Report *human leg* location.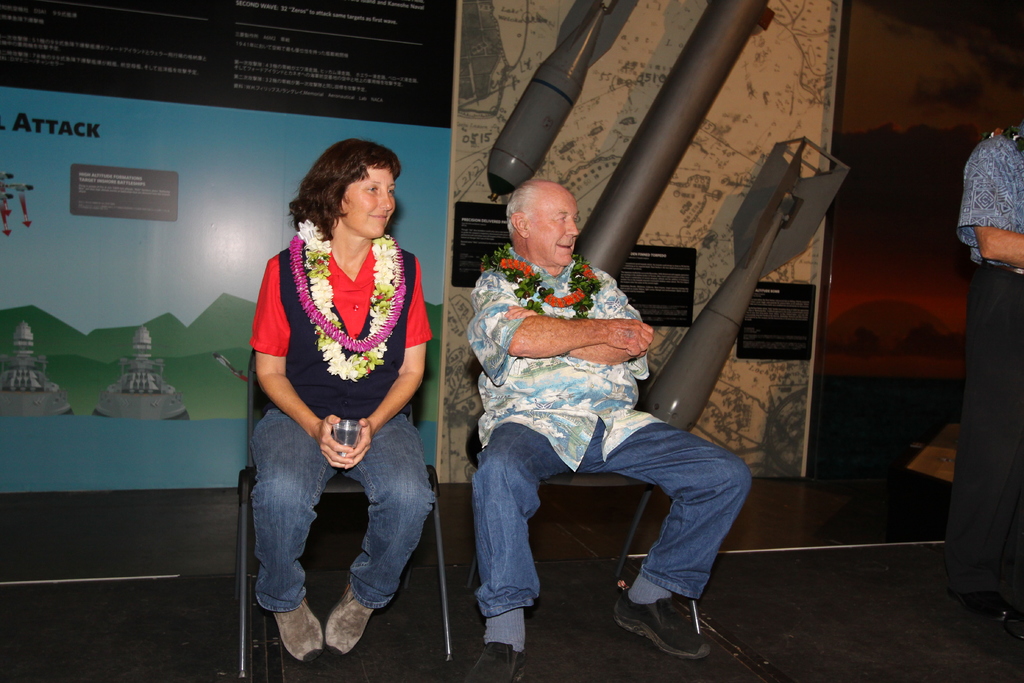
Report: detection(333, 414, 426, 655).
